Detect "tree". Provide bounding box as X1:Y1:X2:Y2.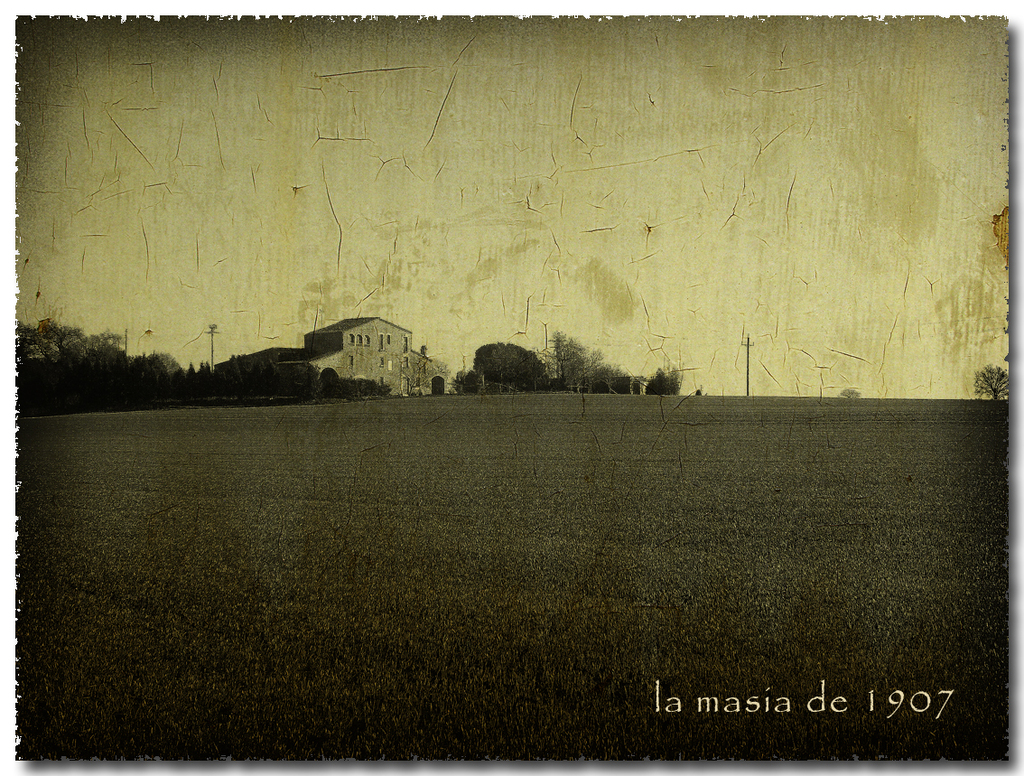
975:359:1008:402.
